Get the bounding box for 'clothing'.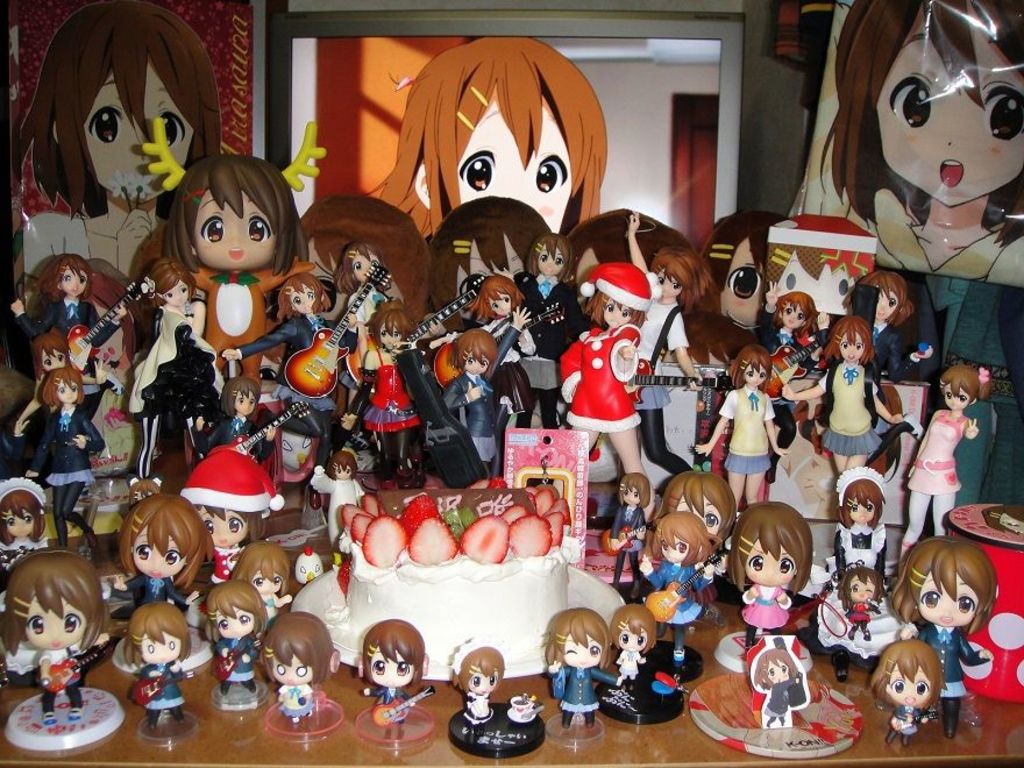
x1=819, y1=357, x2=881, y2=456.
